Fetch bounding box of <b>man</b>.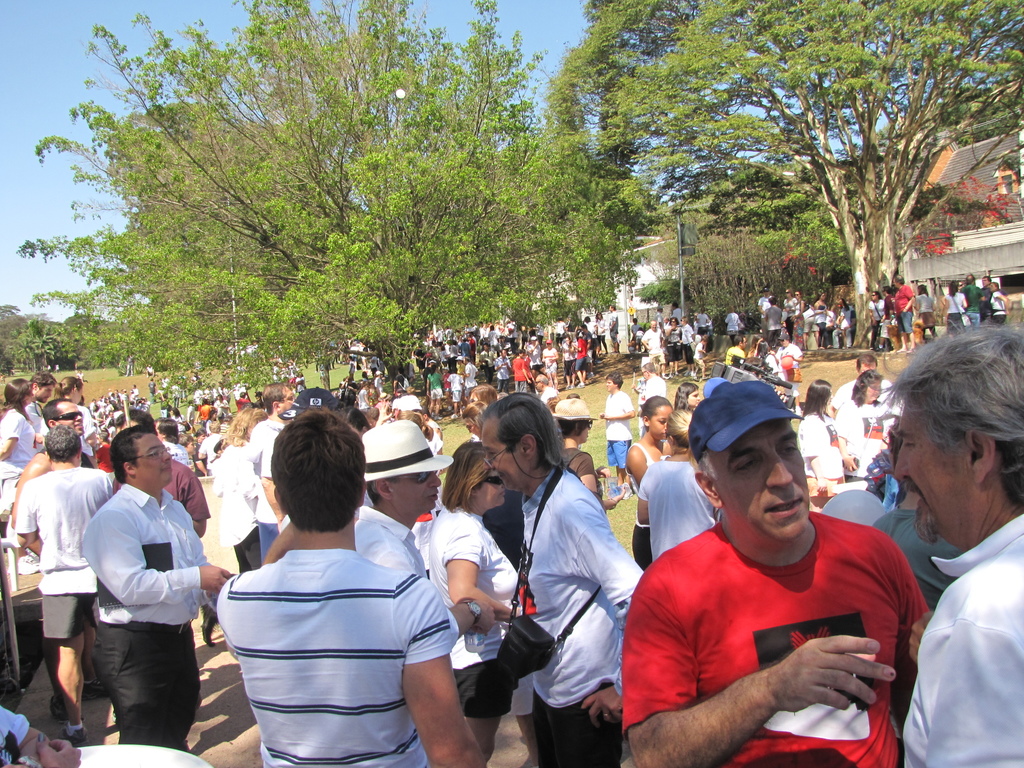
Bbox: <box>535,373,561,397</box>.
